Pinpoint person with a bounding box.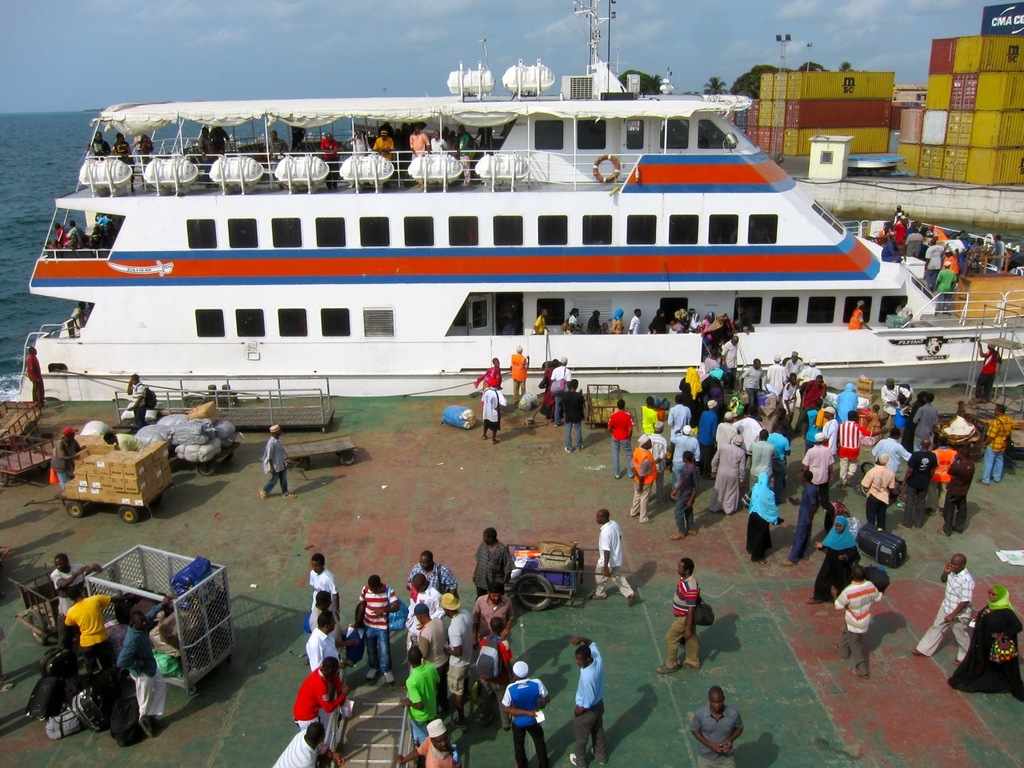
bbox=[102, 429, 142, 453].
